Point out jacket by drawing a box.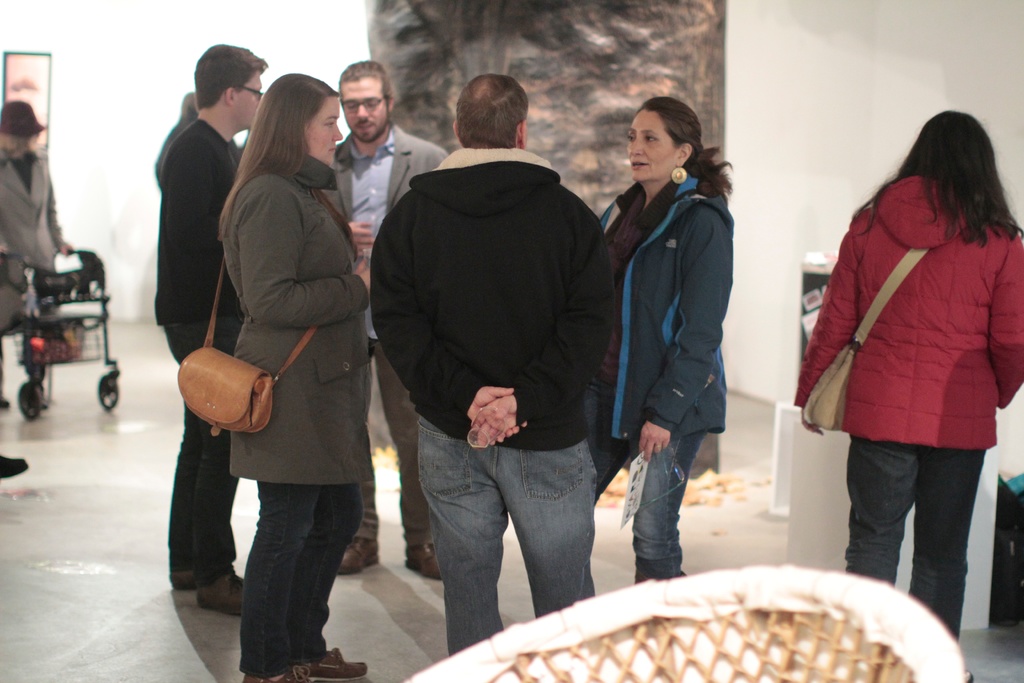
[367,140,619,440].
